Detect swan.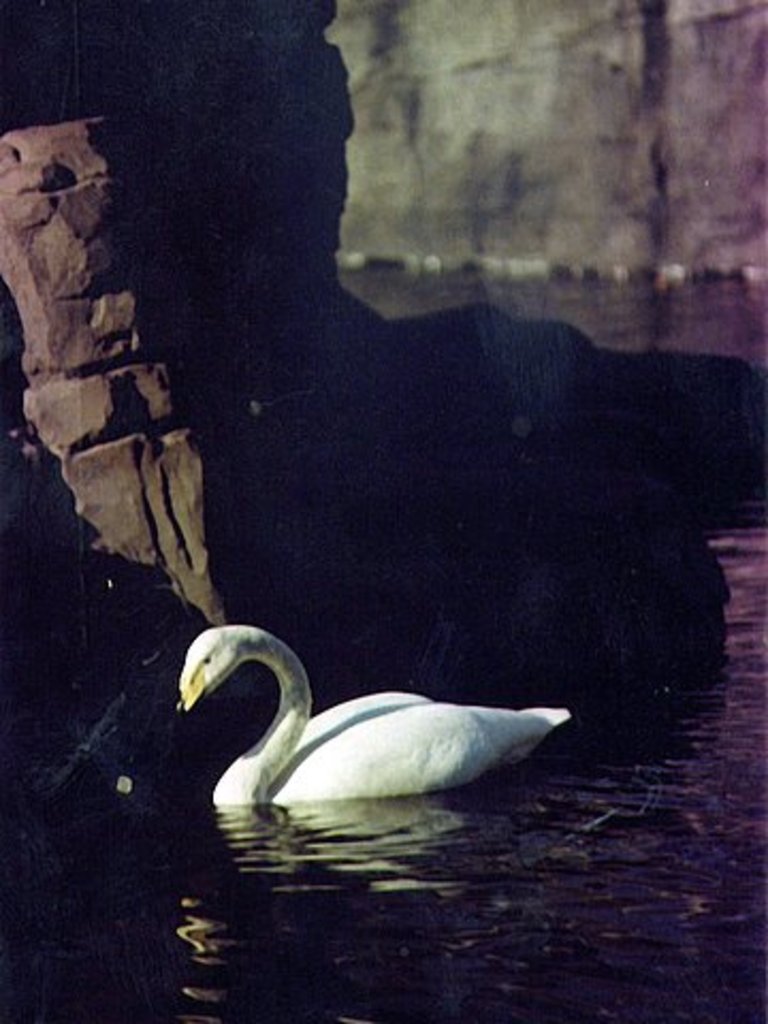
Detected at detection(158, 621, 585, 817).
